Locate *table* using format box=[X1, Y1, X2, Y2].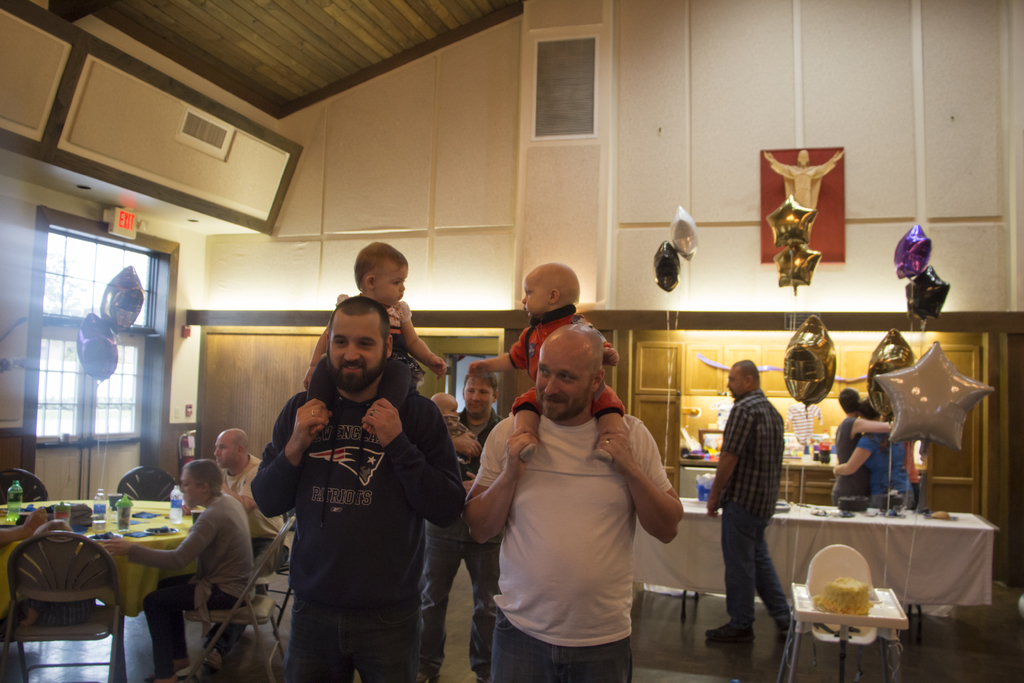
box=[637, 507, 1000, 641].
